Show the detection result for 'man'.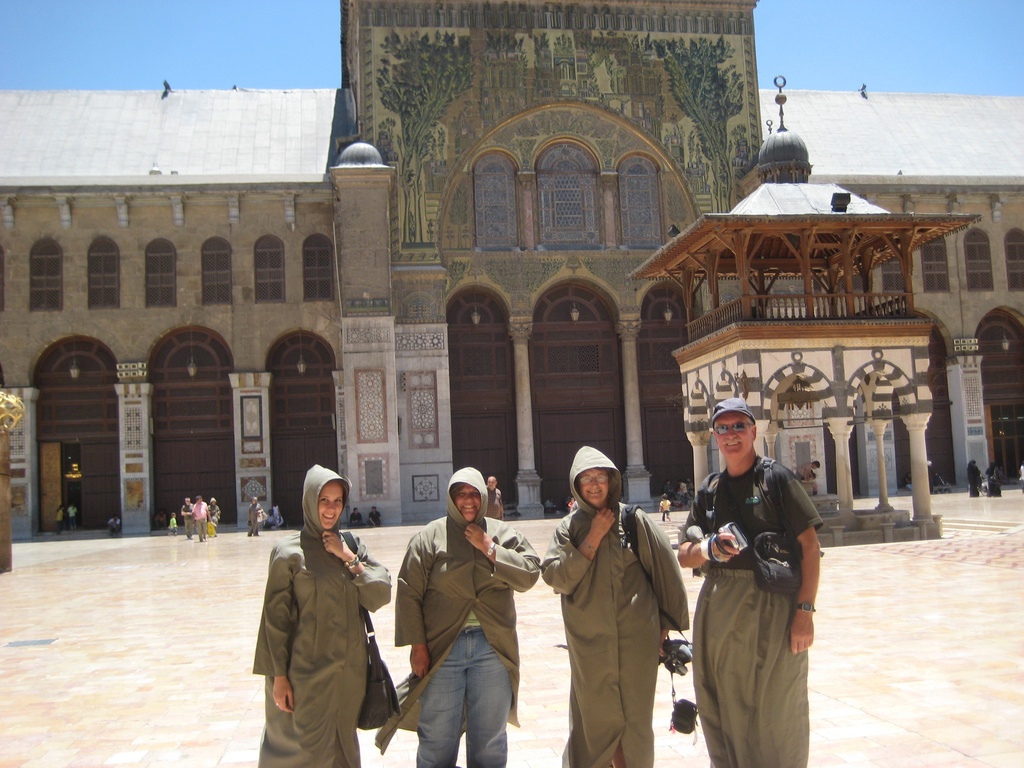
<box>196,495,212,540</box>.
